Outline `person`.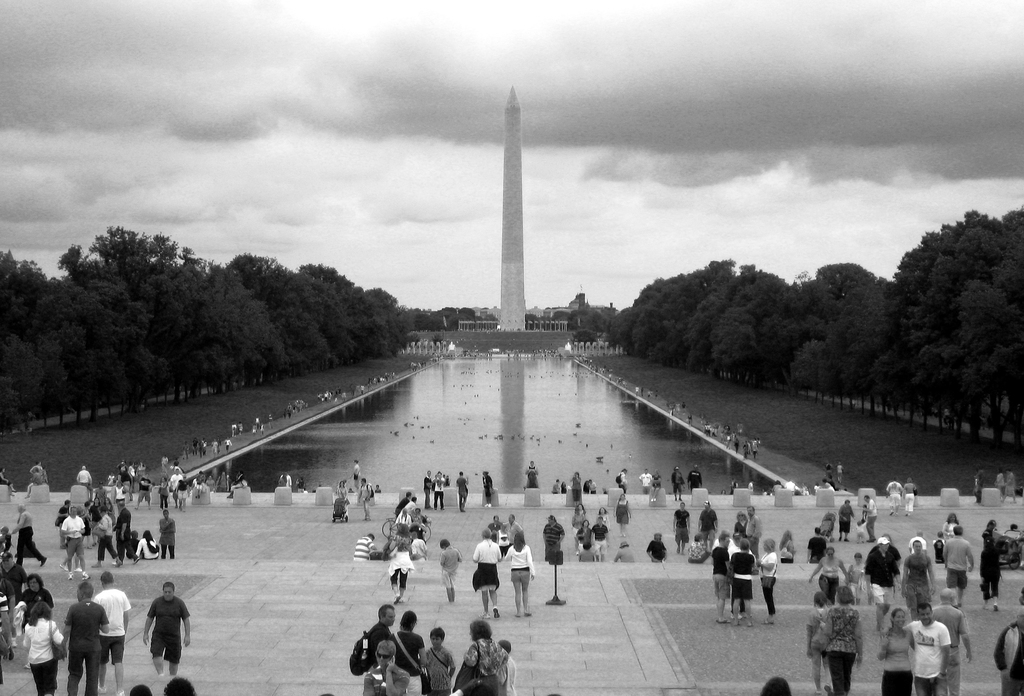
Outline: box(421, 518, 429, 540).
